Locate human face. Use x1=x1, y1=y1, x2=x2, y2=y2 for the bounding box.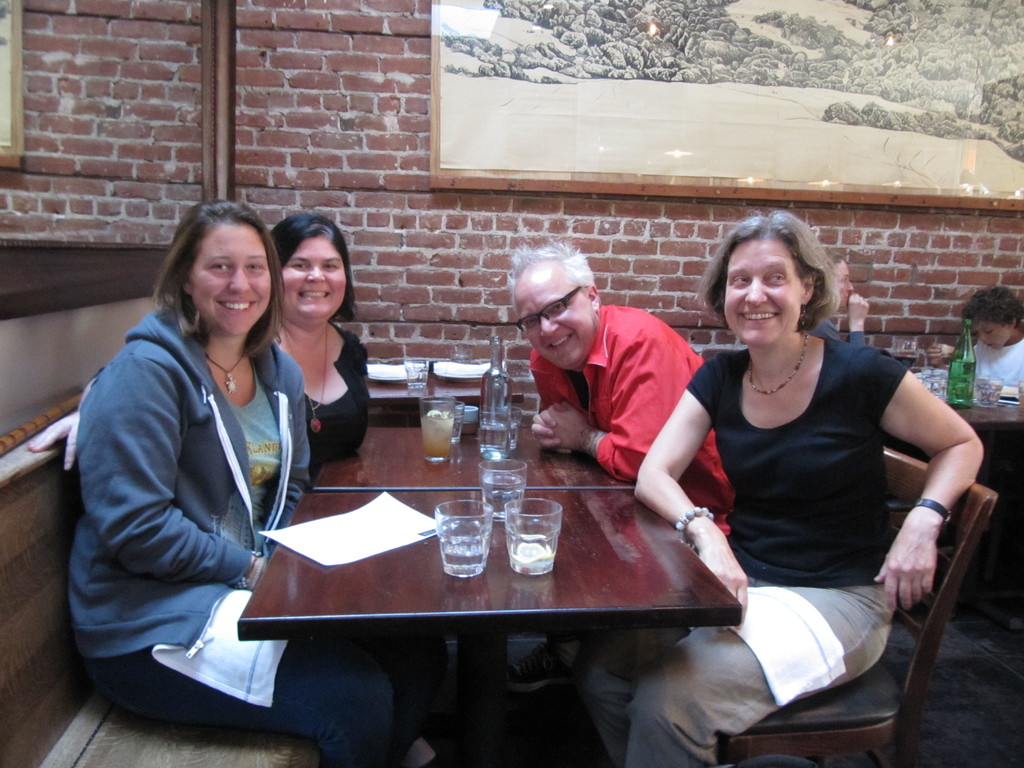
x1=973, y1=324, x2=1009, y2=348.
